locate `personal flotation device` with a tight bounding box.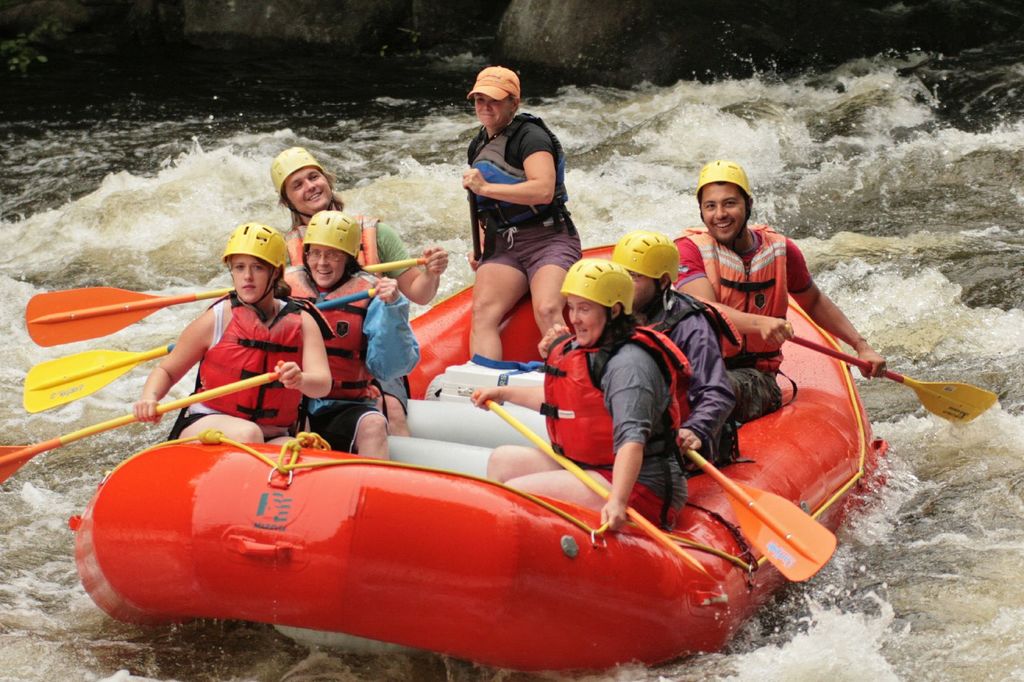
l=623, t=277, r=755, b=379.
